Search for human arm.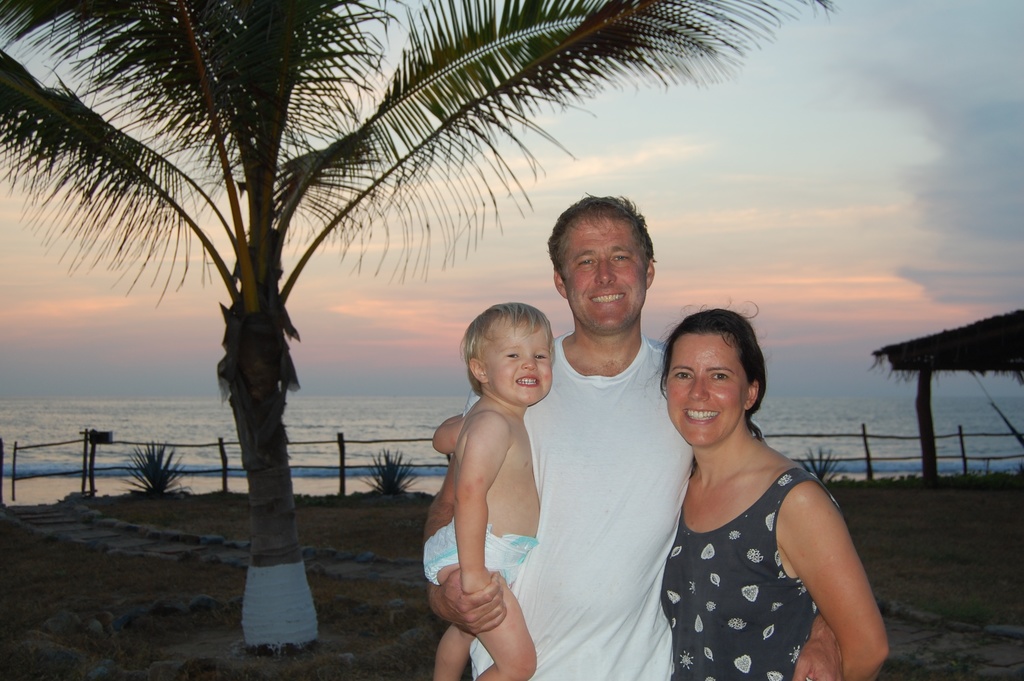
Found at {"x1": 429, "y1": 413, "x2": 464, "y2": 455}.
